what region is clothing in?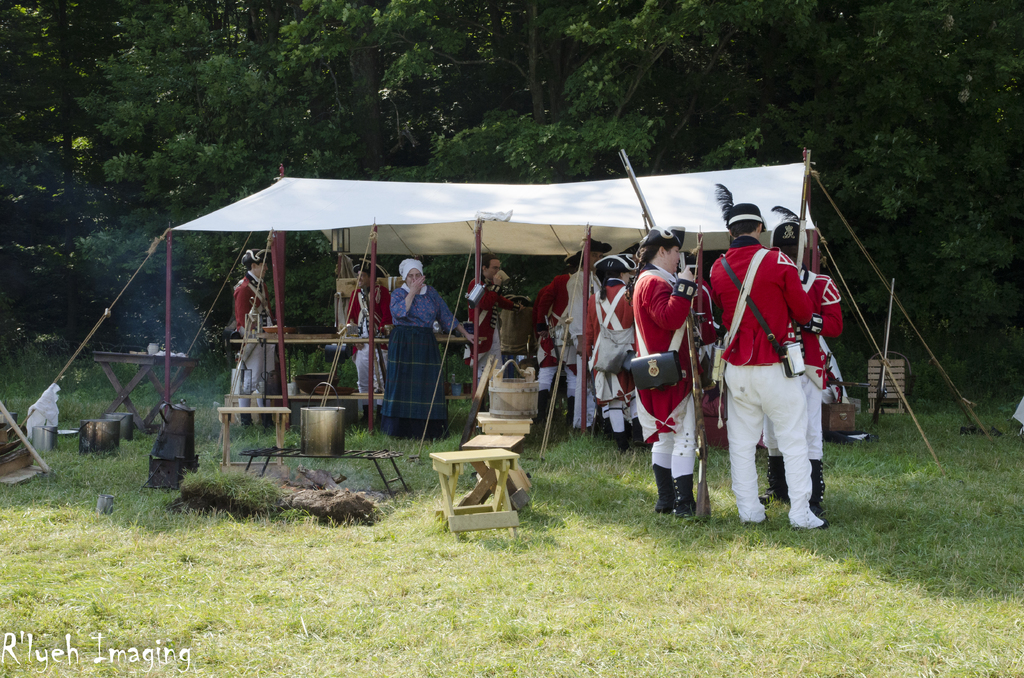
346, 286, 388, 391.
